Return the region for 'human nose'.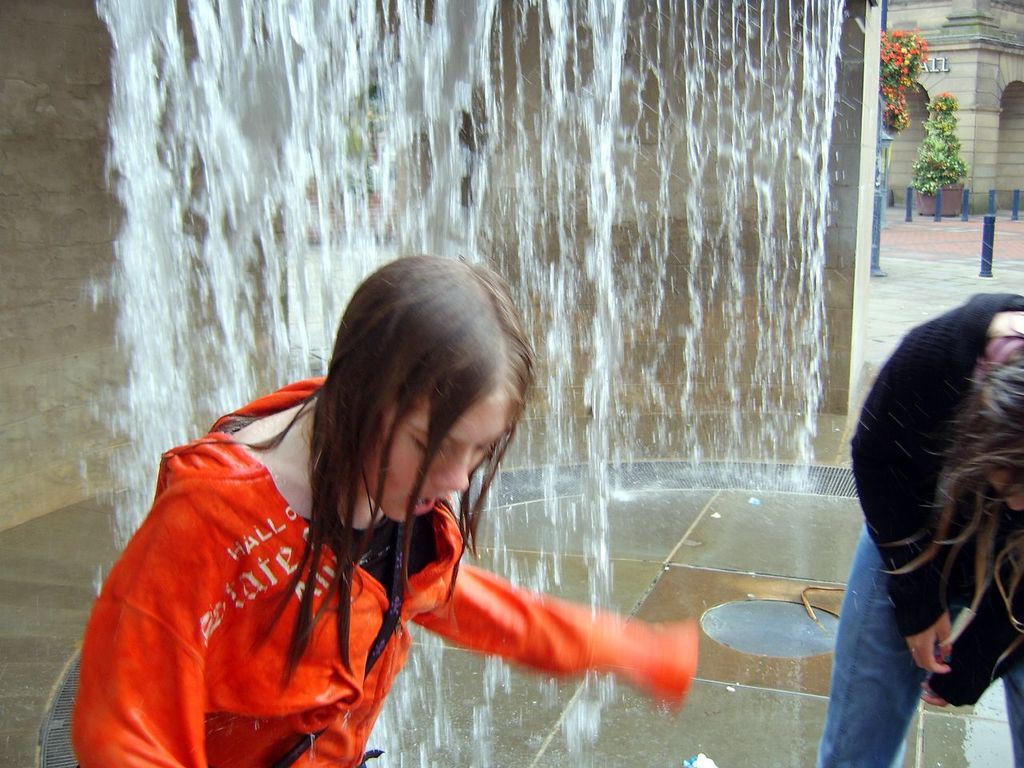
996:480:1023:517.
